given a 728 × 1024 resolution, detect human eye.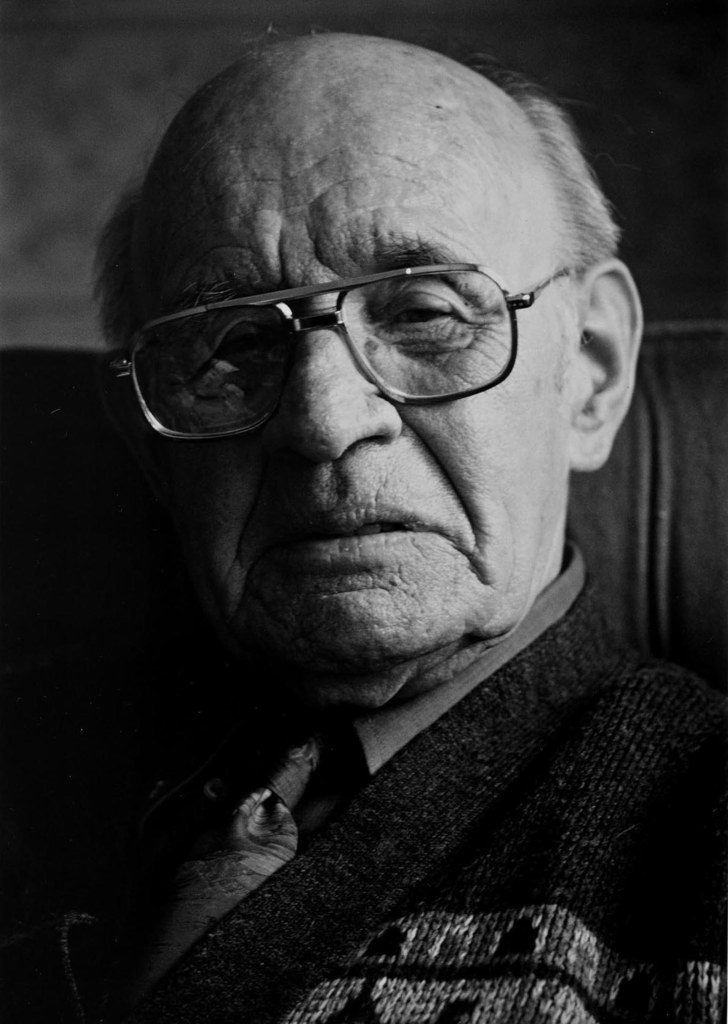
BBox(199, 312, 283, 384).
